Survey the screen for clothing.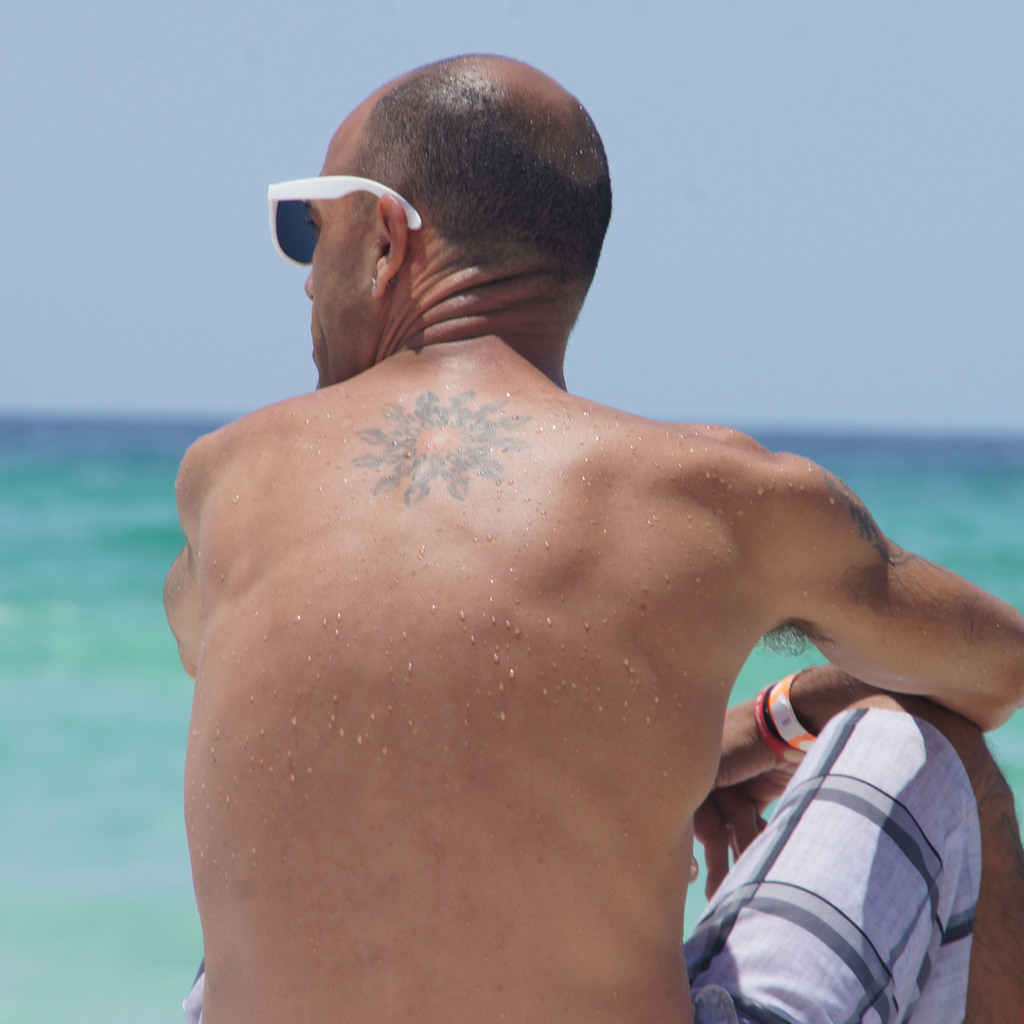
Survey found: (655,636,1023,1018).
